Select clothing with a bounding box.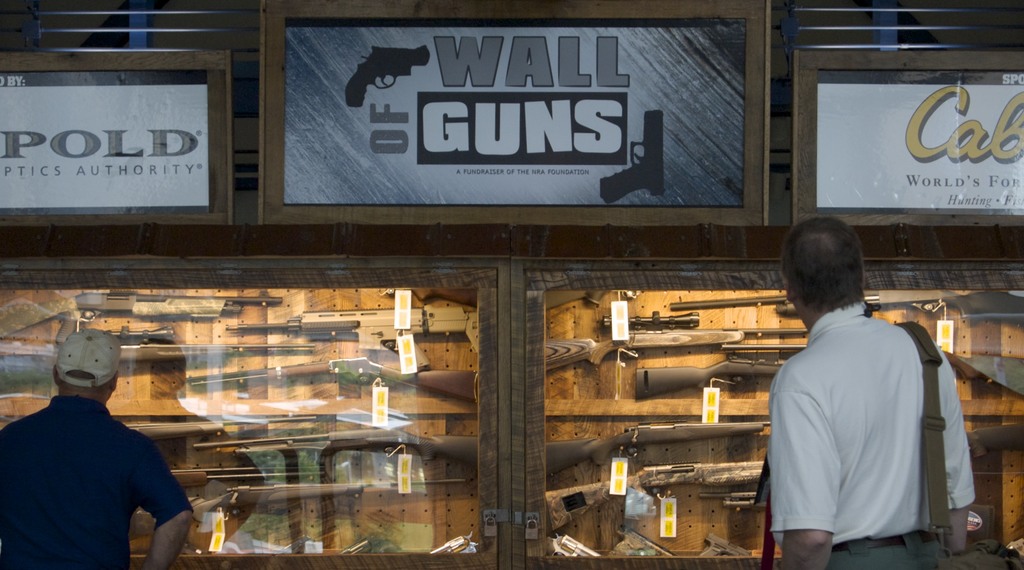
box=[772, 300, 974, 569].
